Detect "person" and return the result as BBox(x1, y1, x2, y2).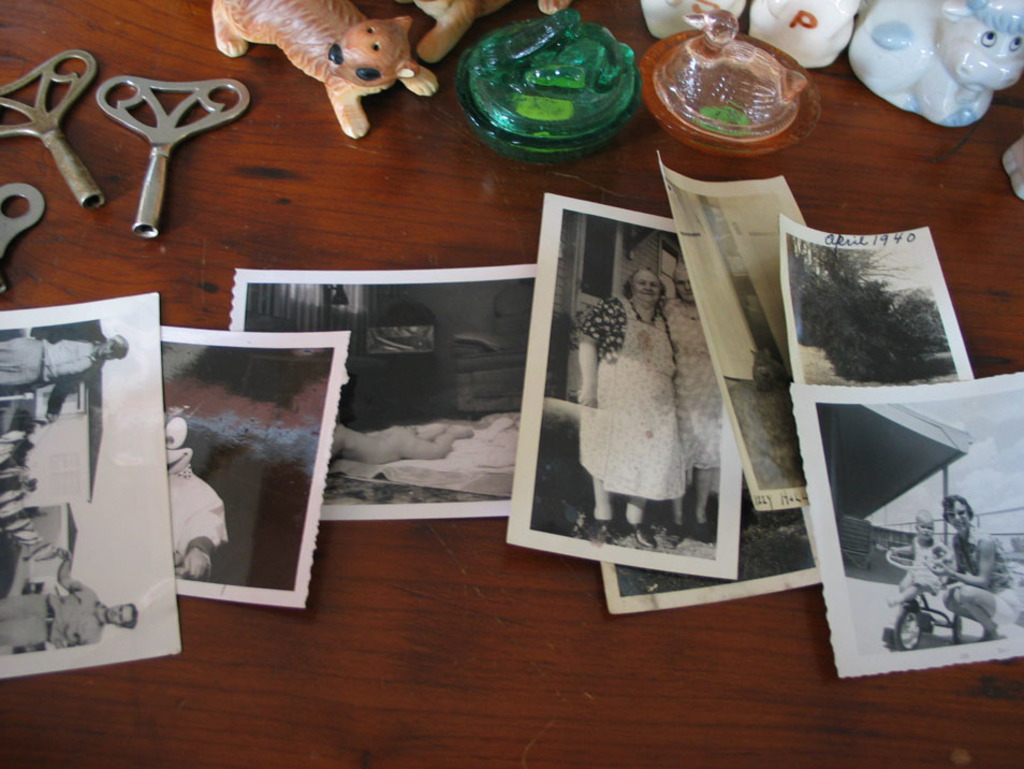
BBox(659, 261, 721, 548).
